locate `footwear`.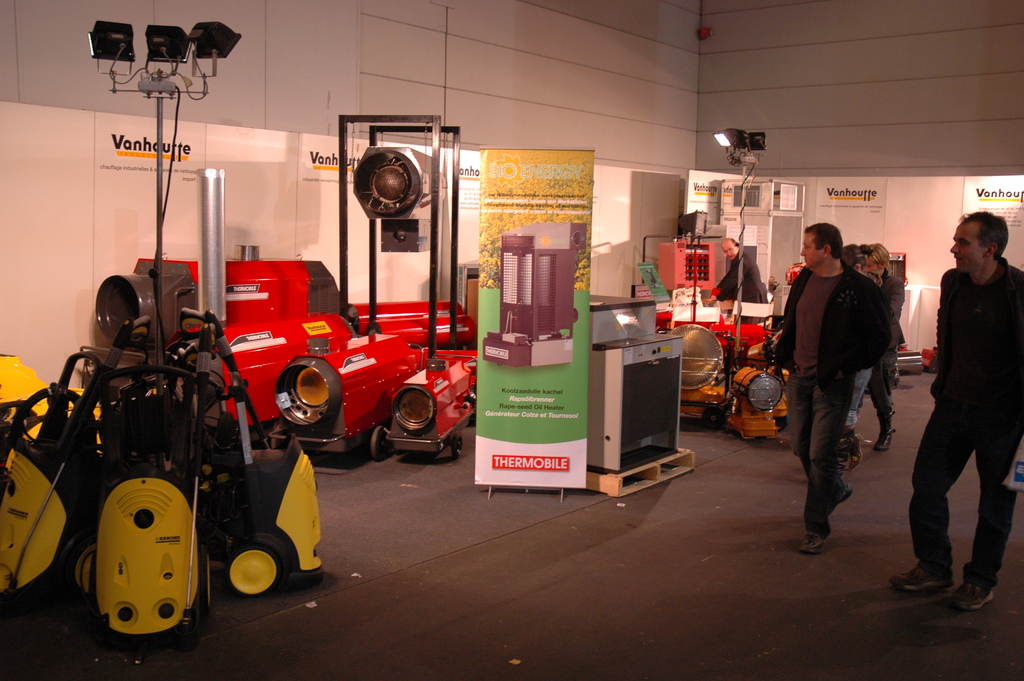
Bounding box: 797, 534, 828, 556.
